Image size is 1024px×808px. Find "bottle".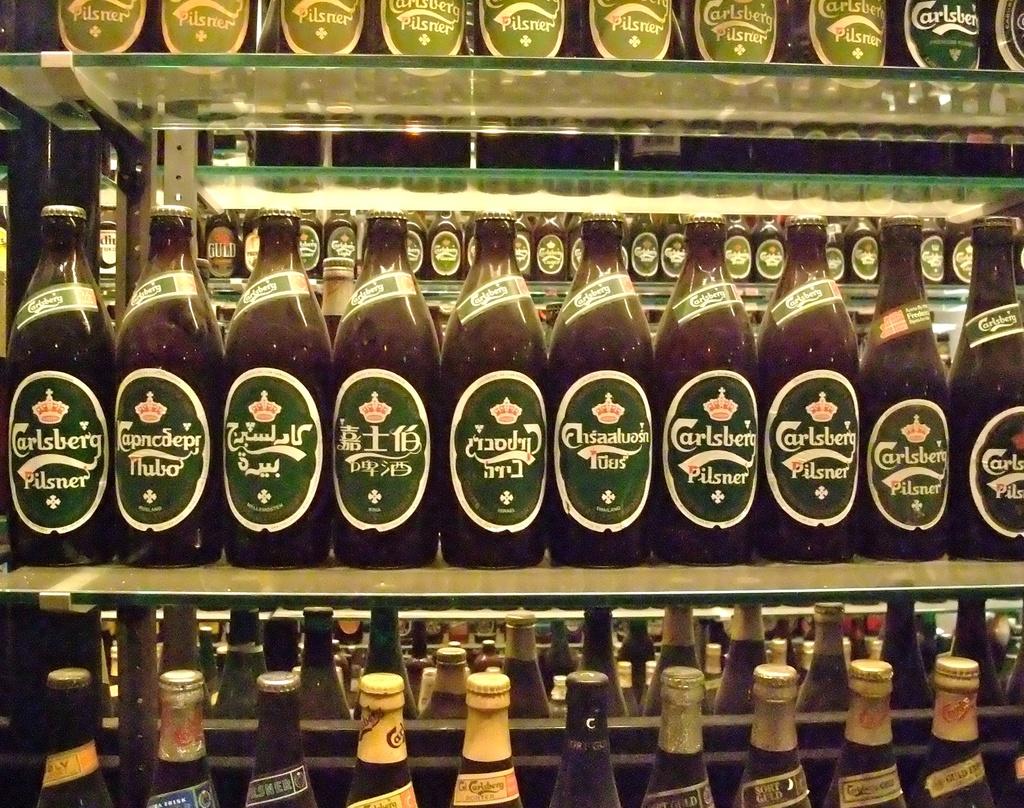
(51, 0, 153, 54).
